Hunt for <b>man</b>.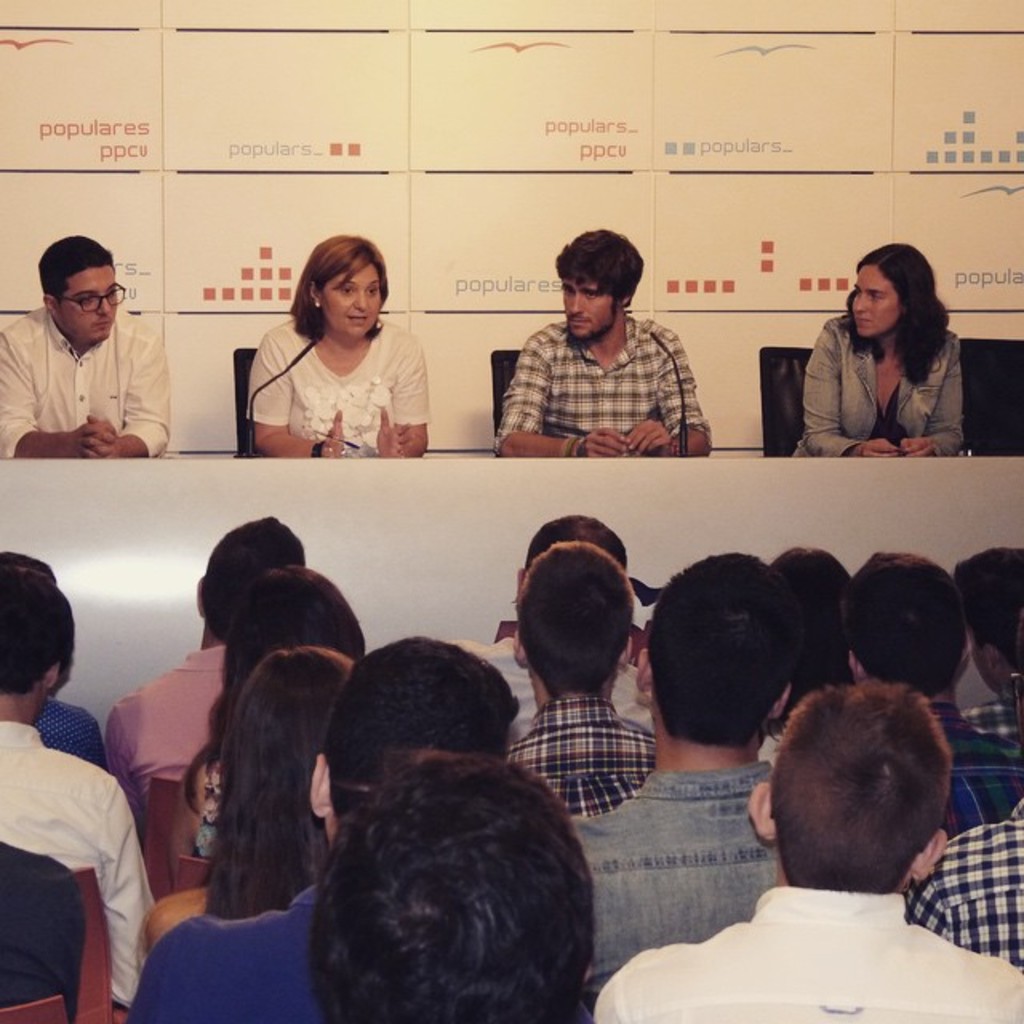
Hunted down at rect(114, 637, 632, 1022).
